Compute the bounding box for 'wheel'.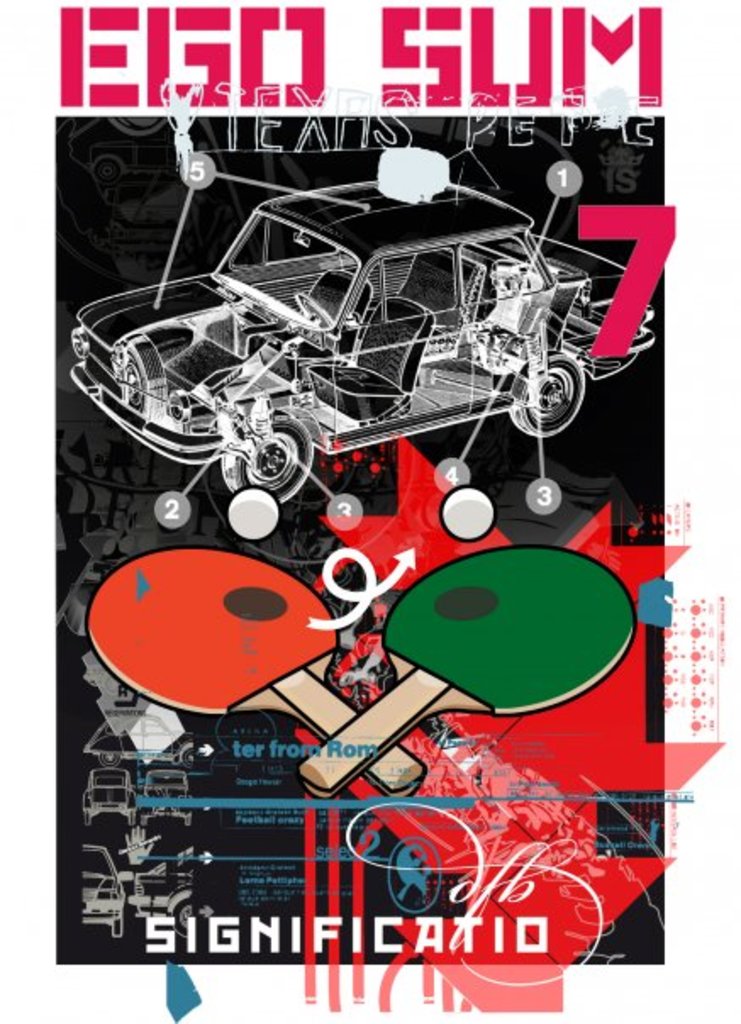
<bbox>219, 414, 312, 507</bbox>.
